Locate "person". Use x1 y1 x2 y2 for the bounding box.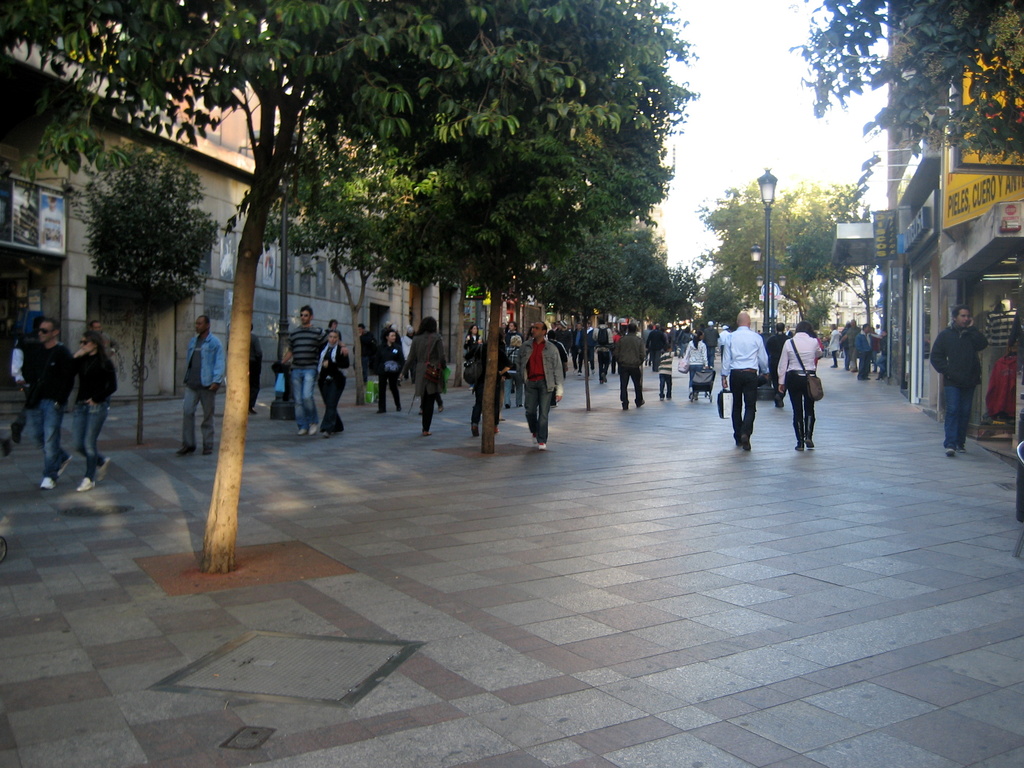
183 312 223 451.
